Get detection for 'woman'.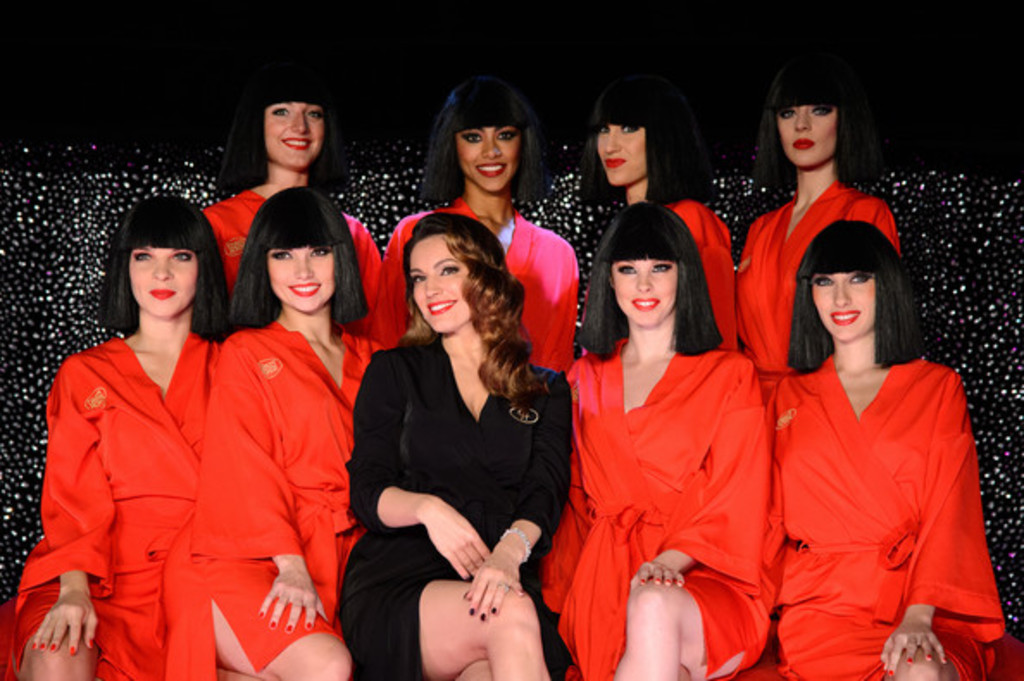
Detection: [731, 55, 902, 367].
